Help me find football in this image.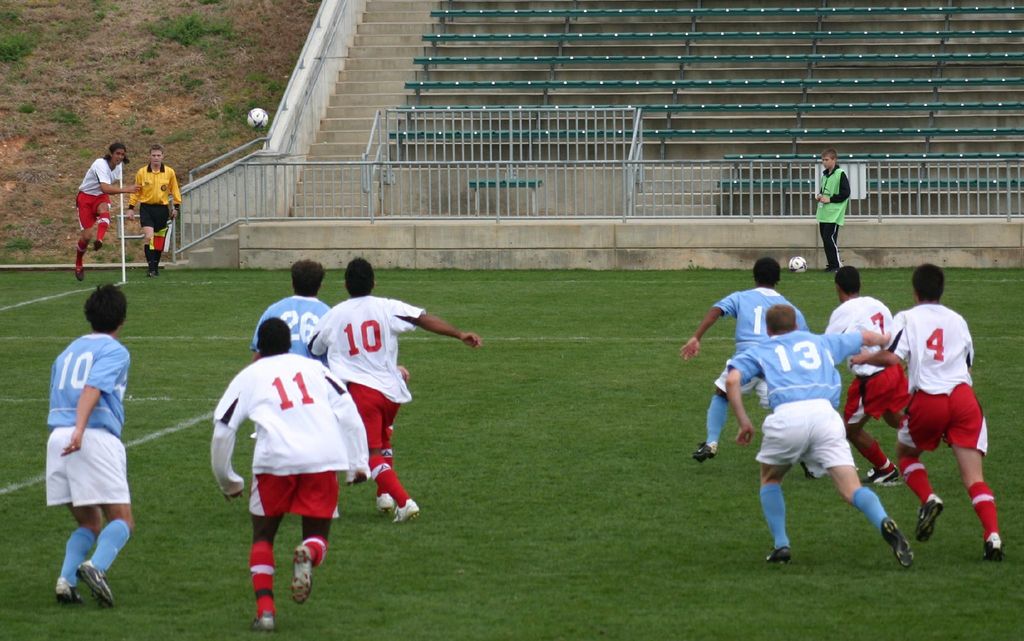
Found it: select_region(245, 106, 271, 128).
